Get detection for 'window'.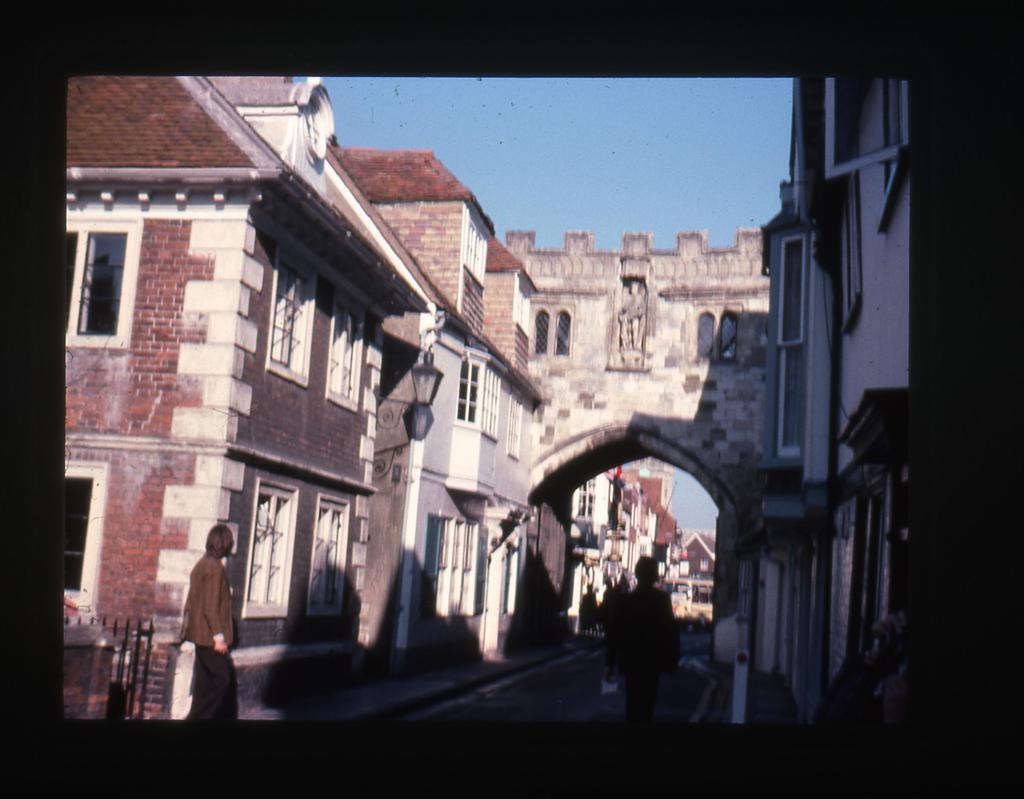
Detection: [x1=822, y1=72, x2=912, y2=234].
